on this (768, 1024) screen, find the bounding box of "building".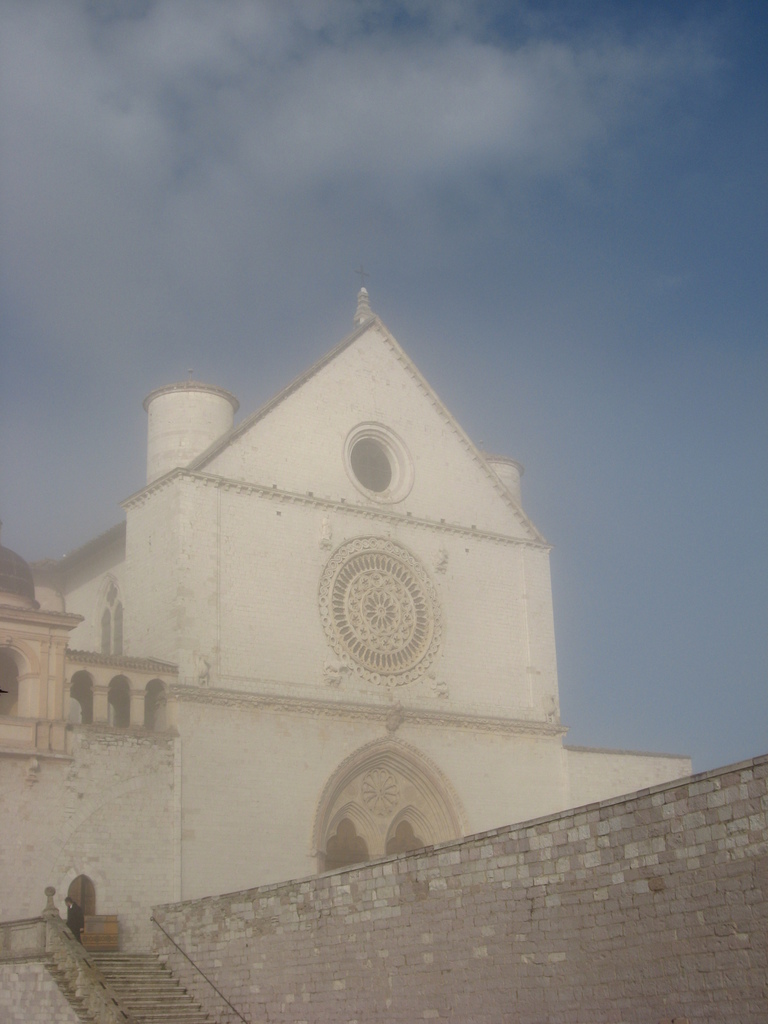
Bounding box: box(0, 288, 697, 1023).
